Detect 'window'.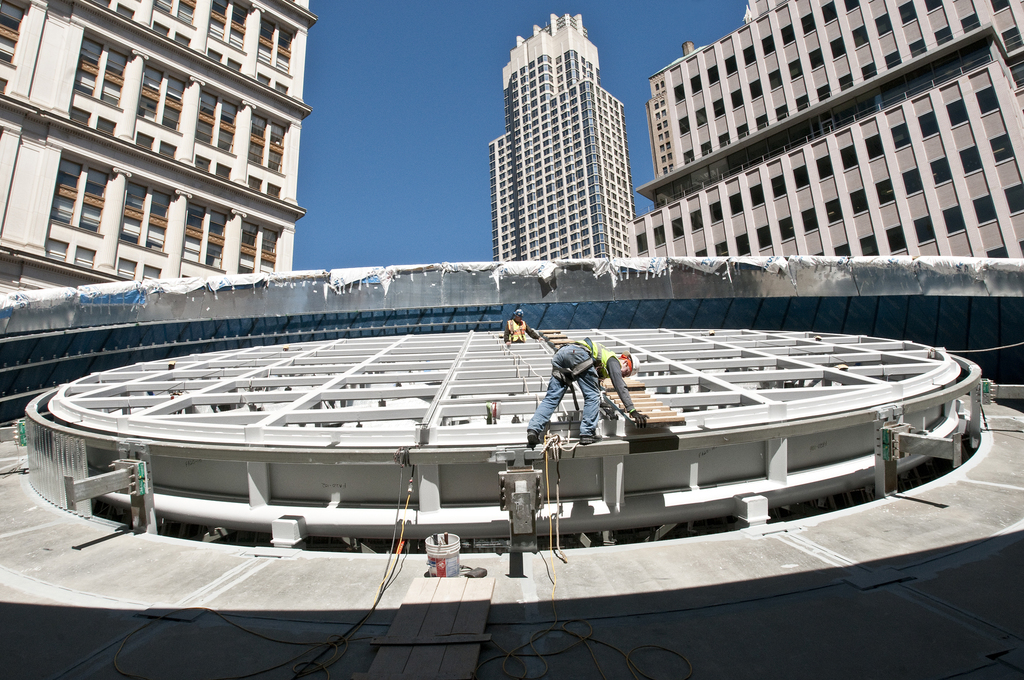
Detected at box(733, 123, 750, 140).
